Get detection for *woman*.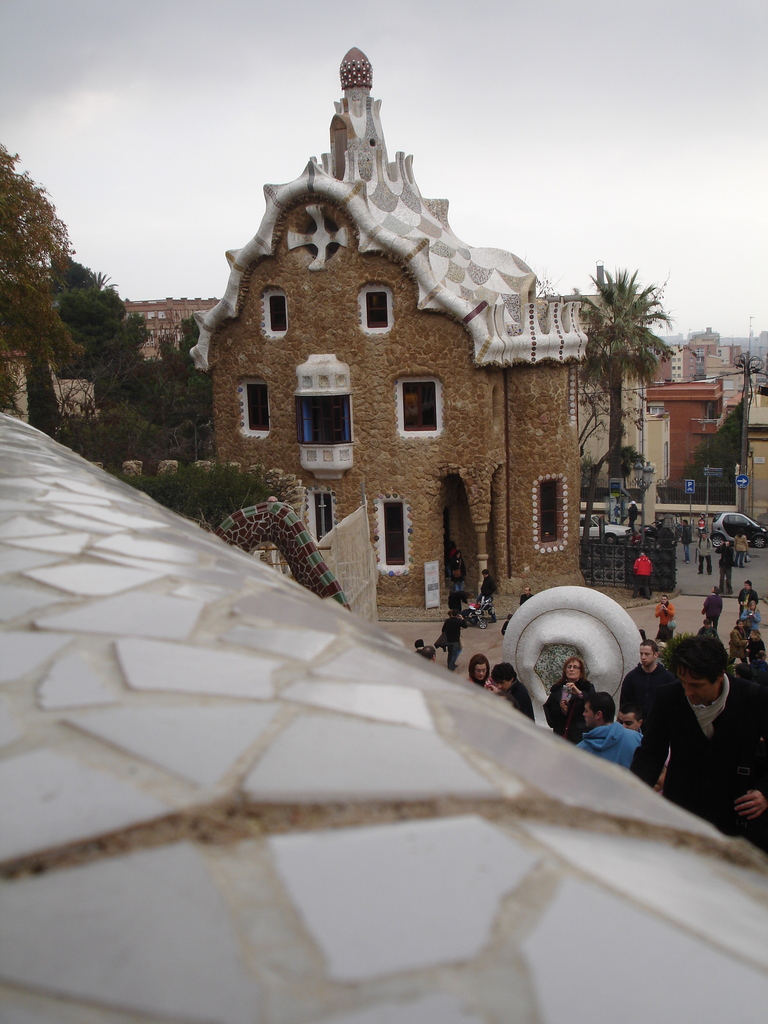
Detection: <region>449, 548, 465, 594</region>.
